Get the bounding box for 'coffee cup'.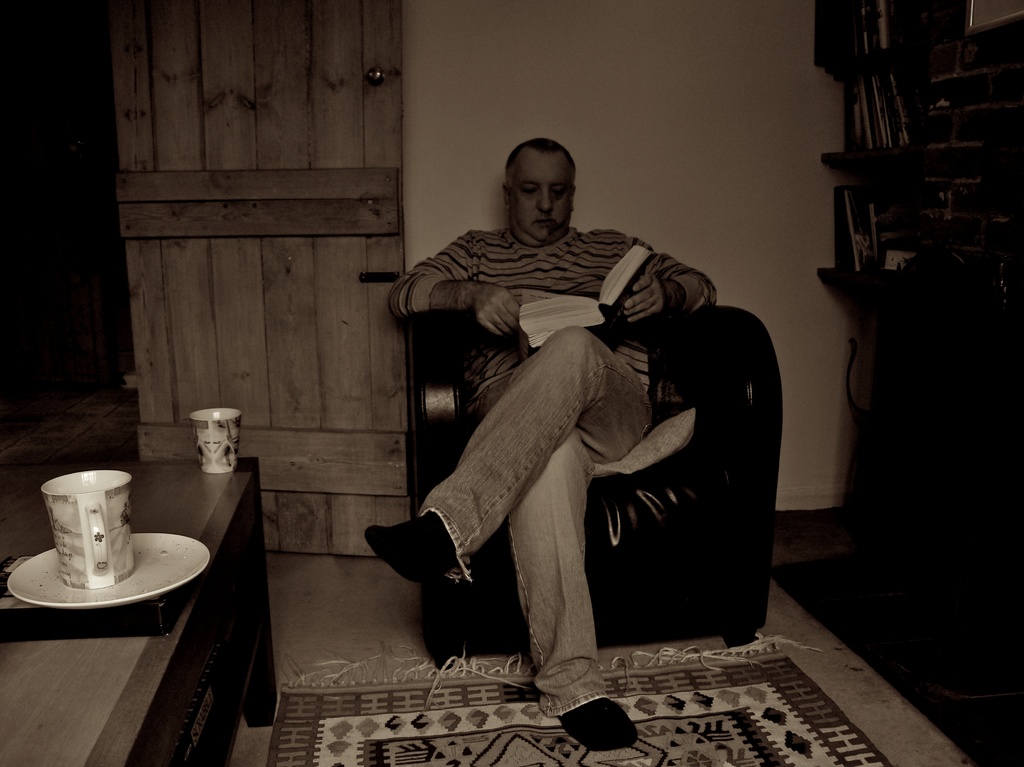
[41, 470, 138, 588].
